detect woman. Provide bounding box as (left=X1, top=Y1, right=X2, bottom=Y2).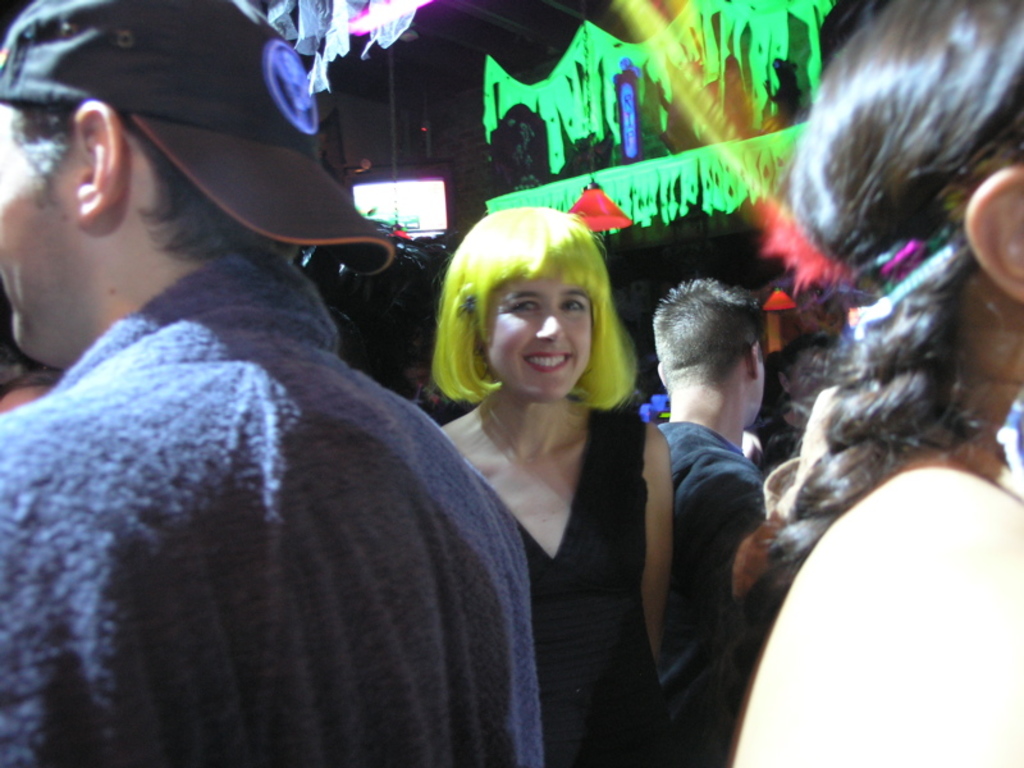
(left=420, top=205, right=691, bottom=764).
